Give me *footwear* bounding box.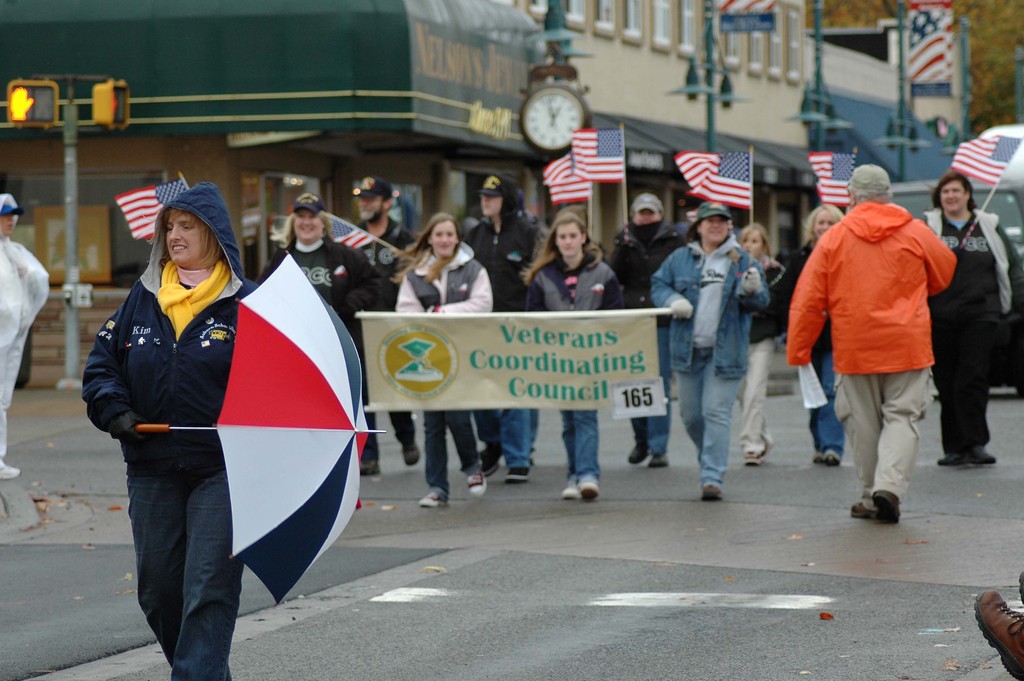
<region>576, 474, 601, 503</region>.
